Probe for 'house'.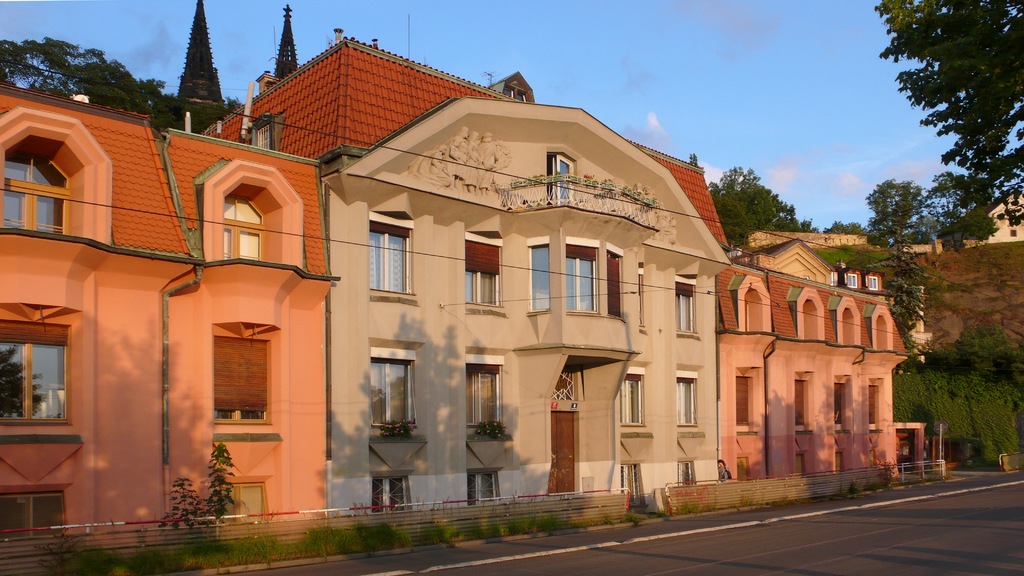
Probe result: <box>715,221,931,516</box>.
